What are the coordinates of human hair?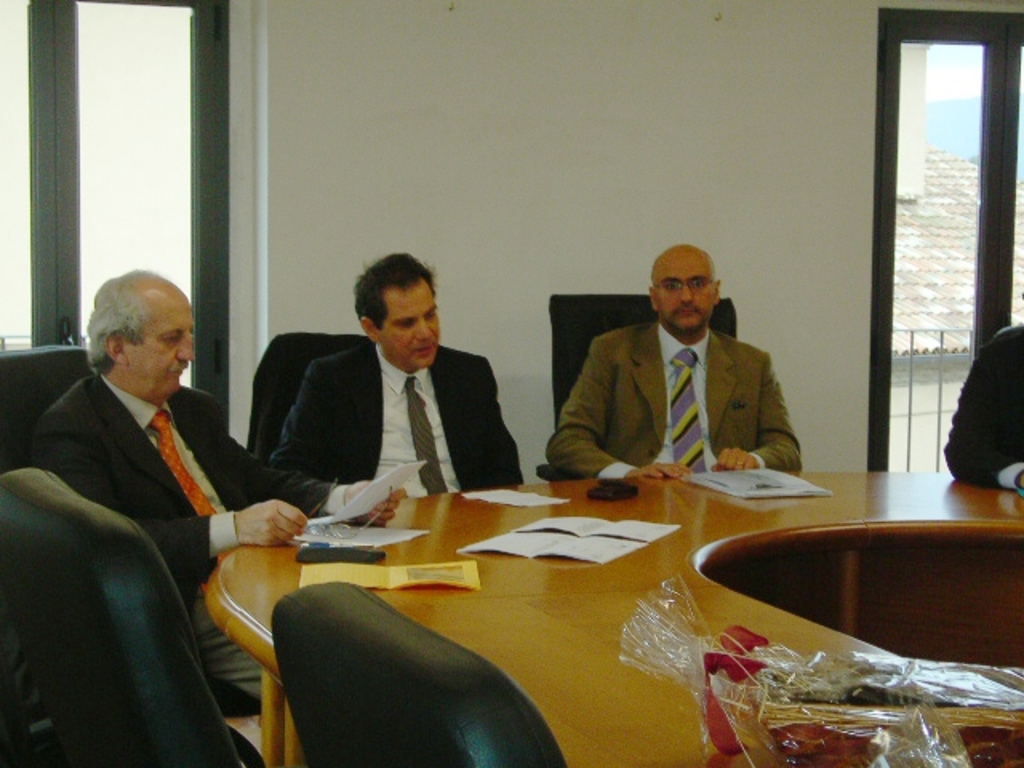
[left=352, top=250, right=442, bottom=338].
